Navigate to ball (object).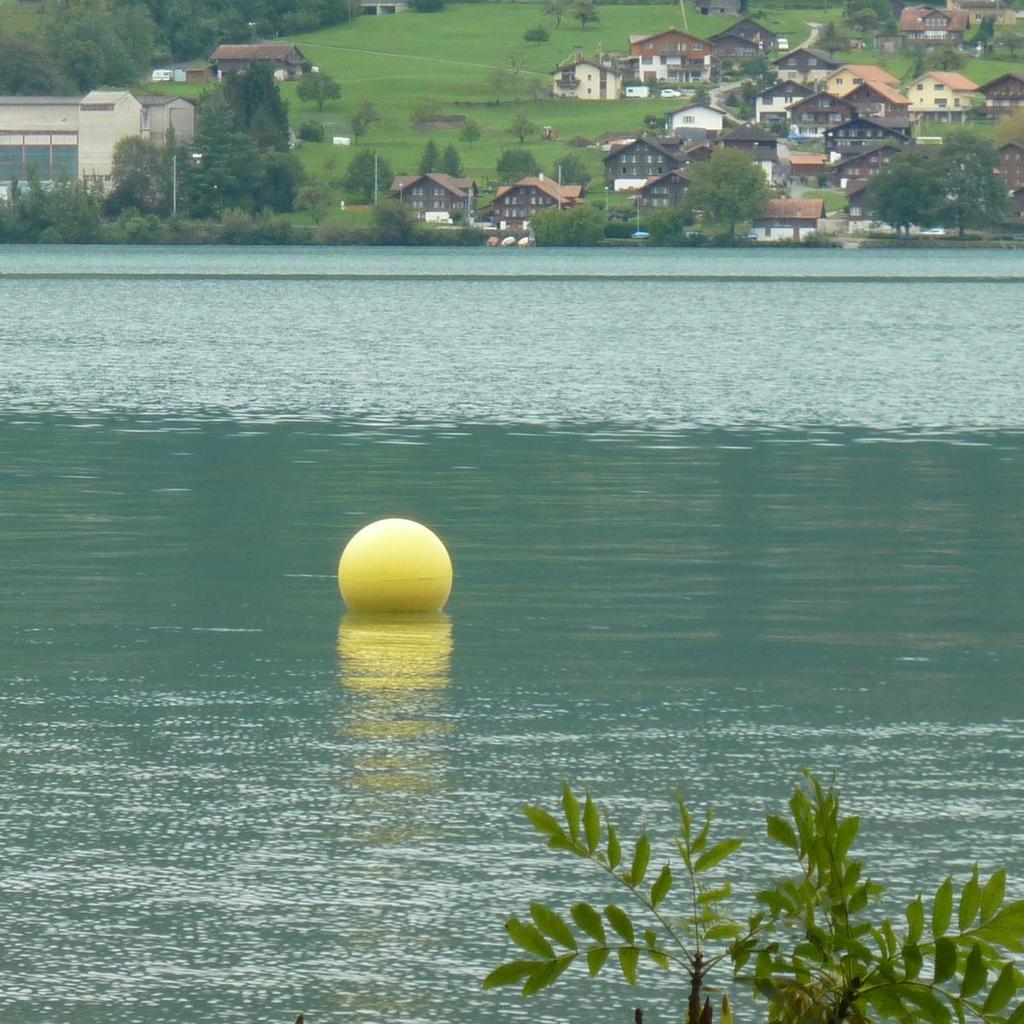
Navigation target: (x1=337, y1=521, x2=452, y2=614).
